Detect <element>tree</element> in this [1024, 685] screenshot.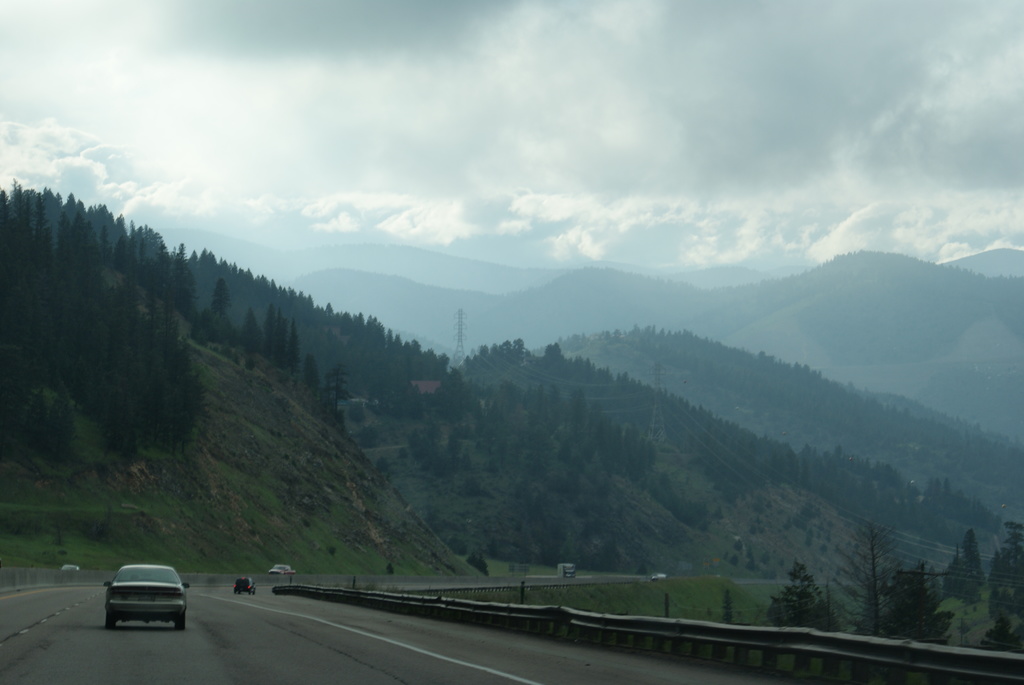
Detection: locate(729, 555, 740, 567).
